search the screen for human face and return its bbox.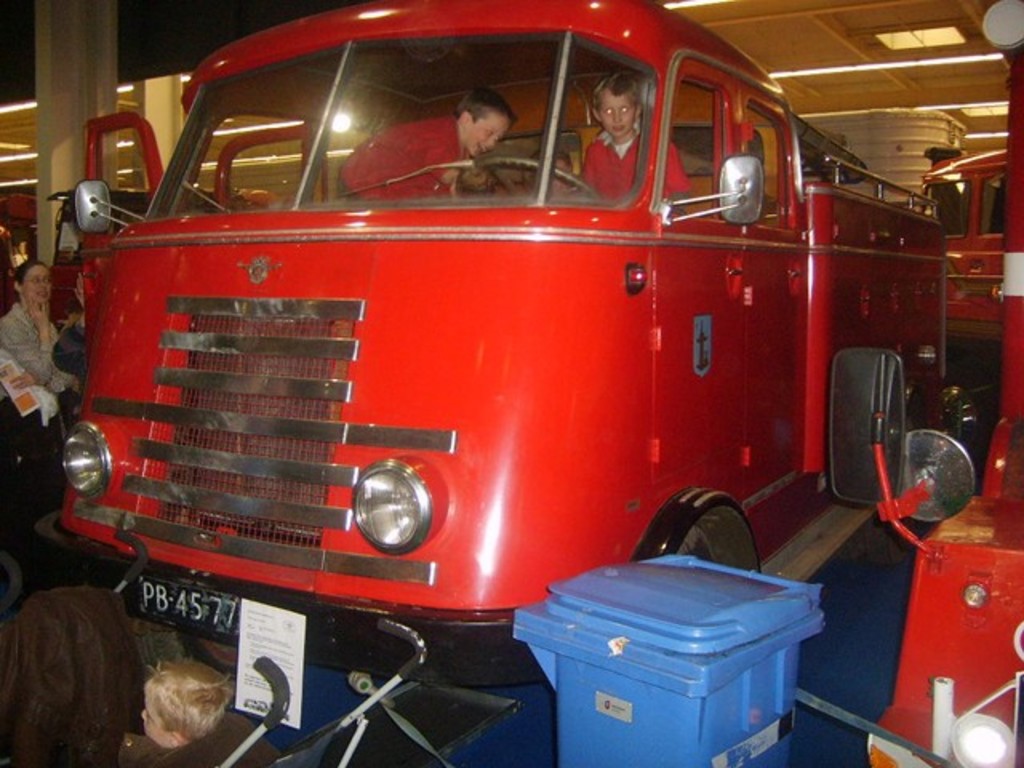
Found: Rect(600, 91, 640, 138).
